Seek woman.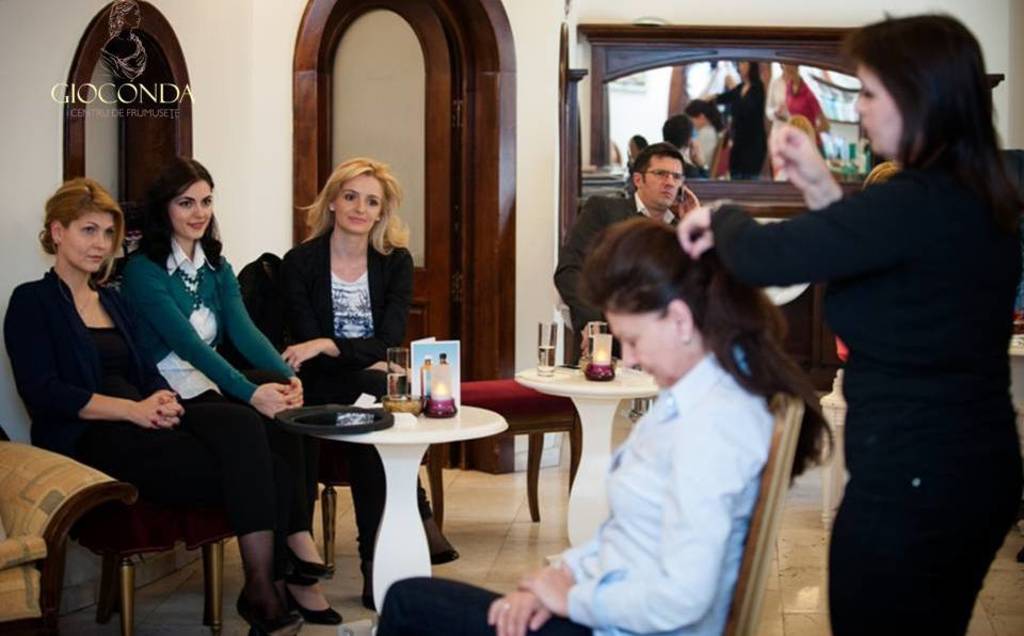
box=[269, 149, 461, 609].
